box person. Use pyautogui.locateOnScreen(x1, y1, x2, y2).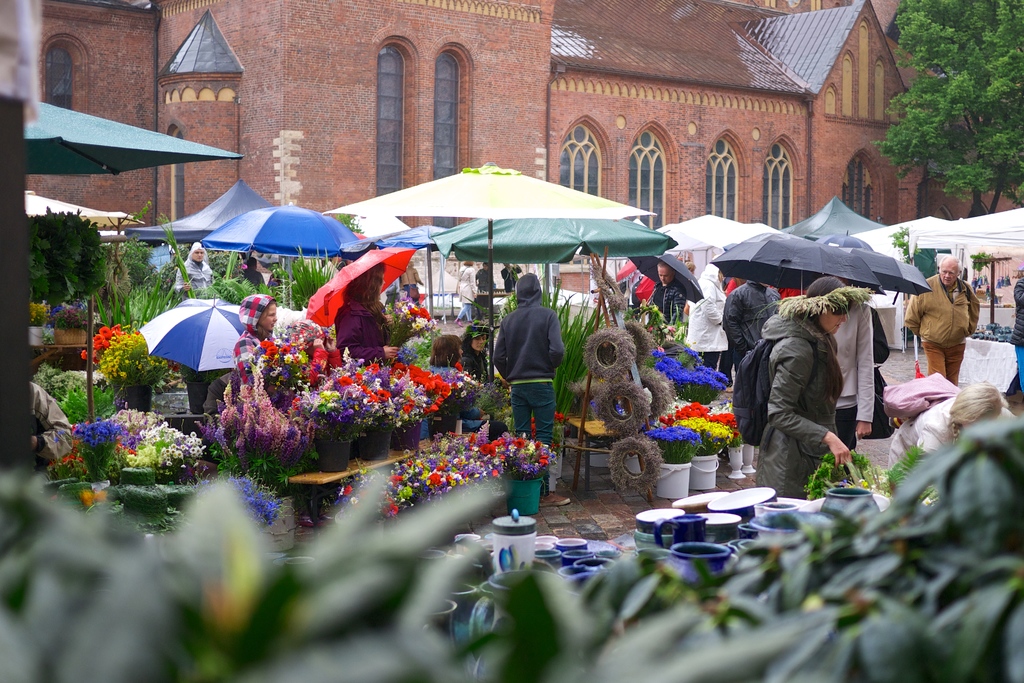
pyautogui.locateOnScreen(886, 375, 1023, 500).
